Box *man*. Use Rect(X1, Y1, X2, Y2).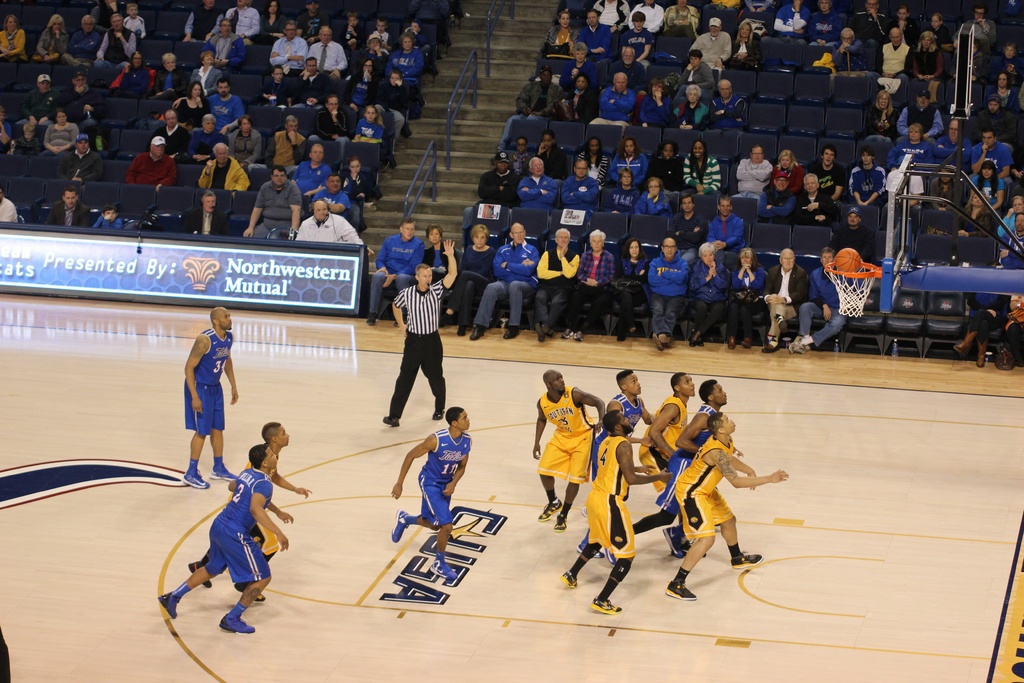
Rect(705, 79, 748, 131).
